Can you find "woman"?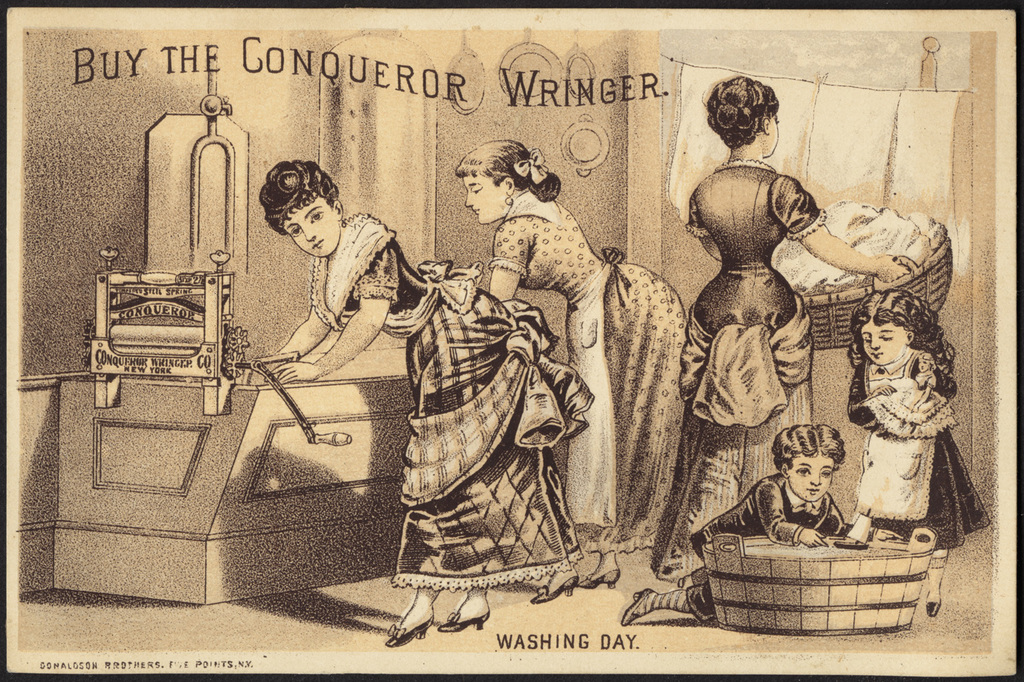
Yes, bounding box: bbox(261, 156, 592, 647).
